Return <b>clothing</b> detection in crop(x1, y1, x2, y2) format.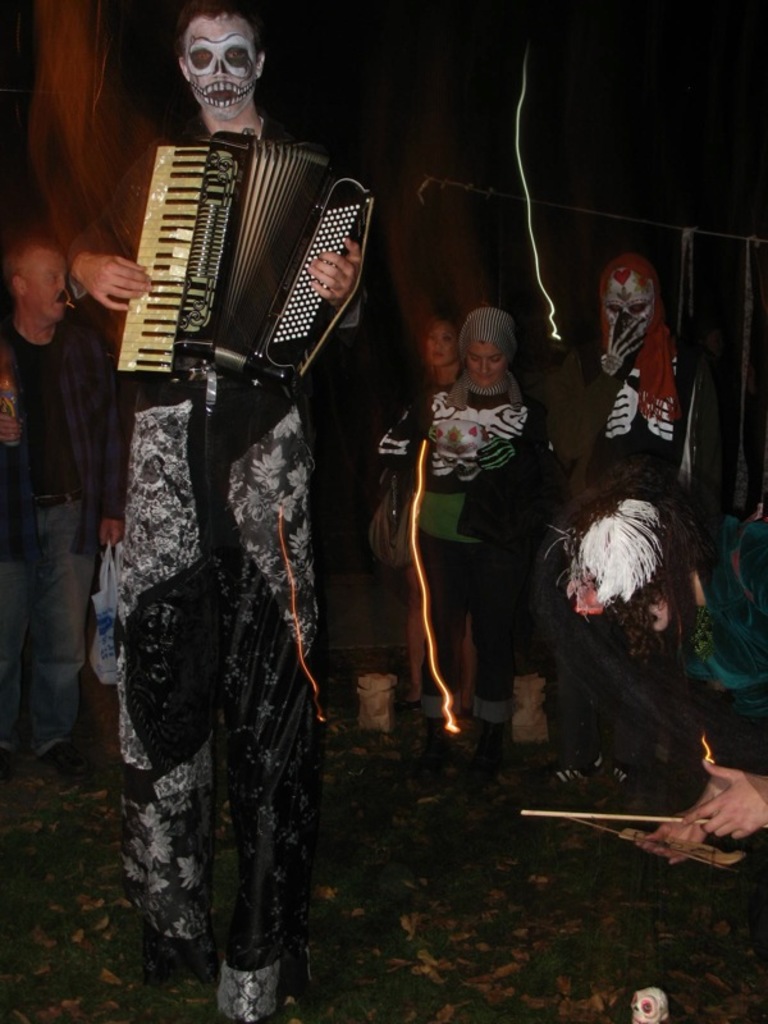
crop(376, 379, 543, 718).
